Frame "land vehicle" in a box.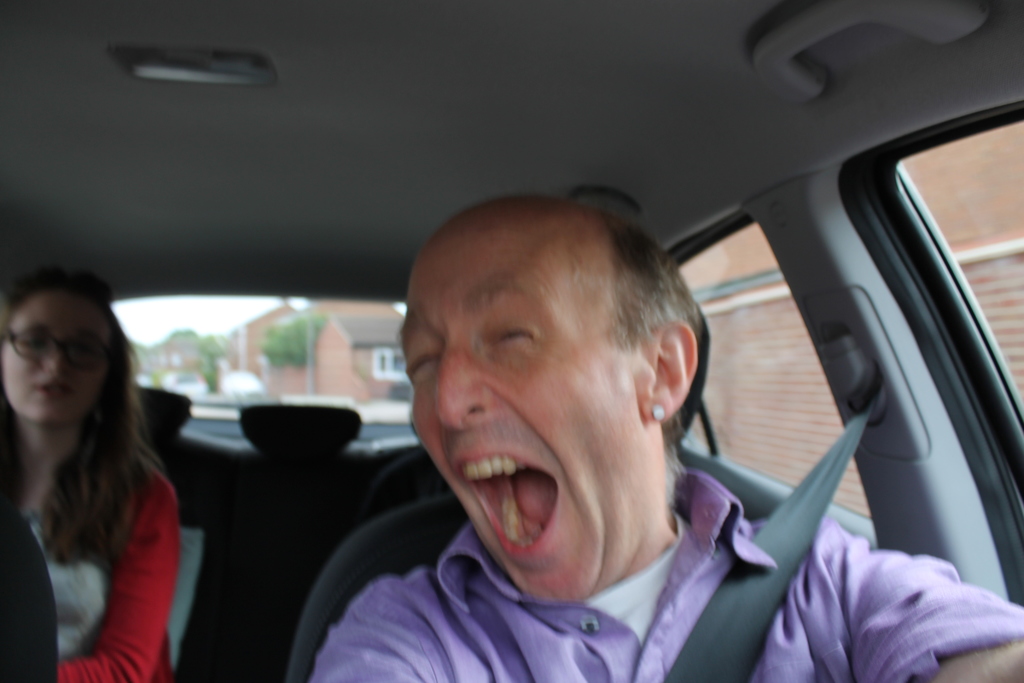
crop(0, 0, 1023, 682).
